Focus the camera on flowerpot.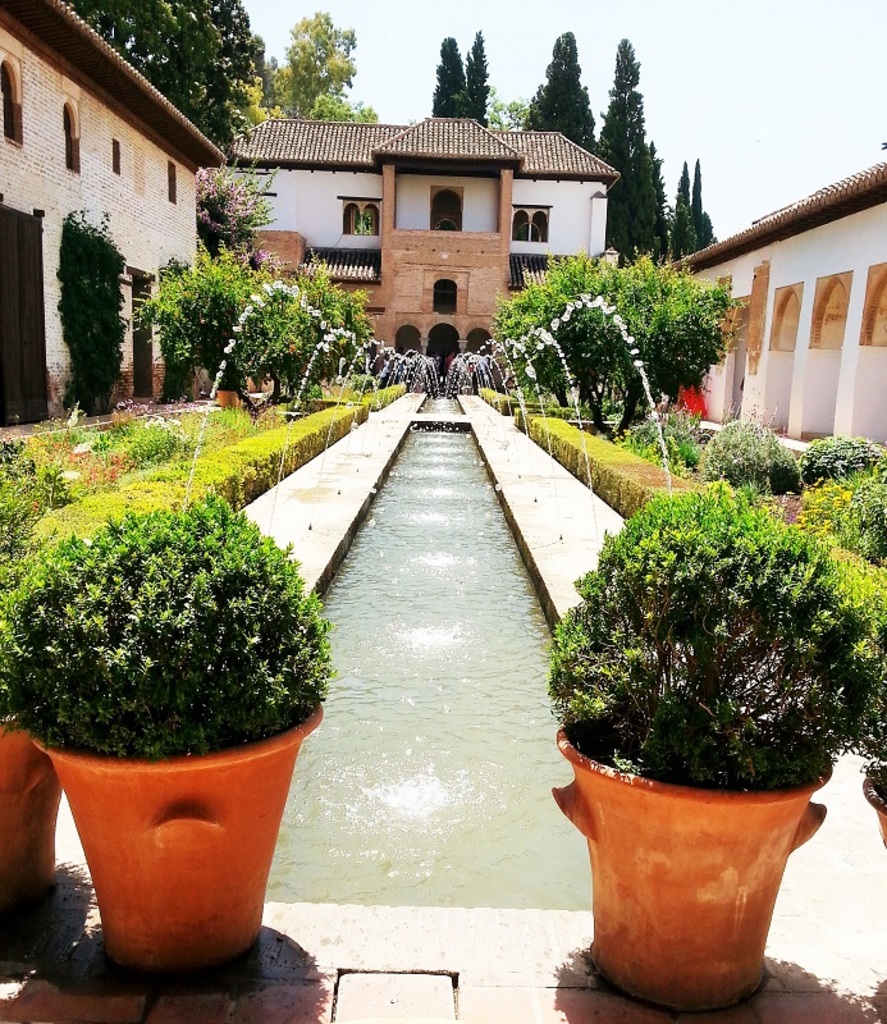
Focus region: [31, 707, 326, 977].
